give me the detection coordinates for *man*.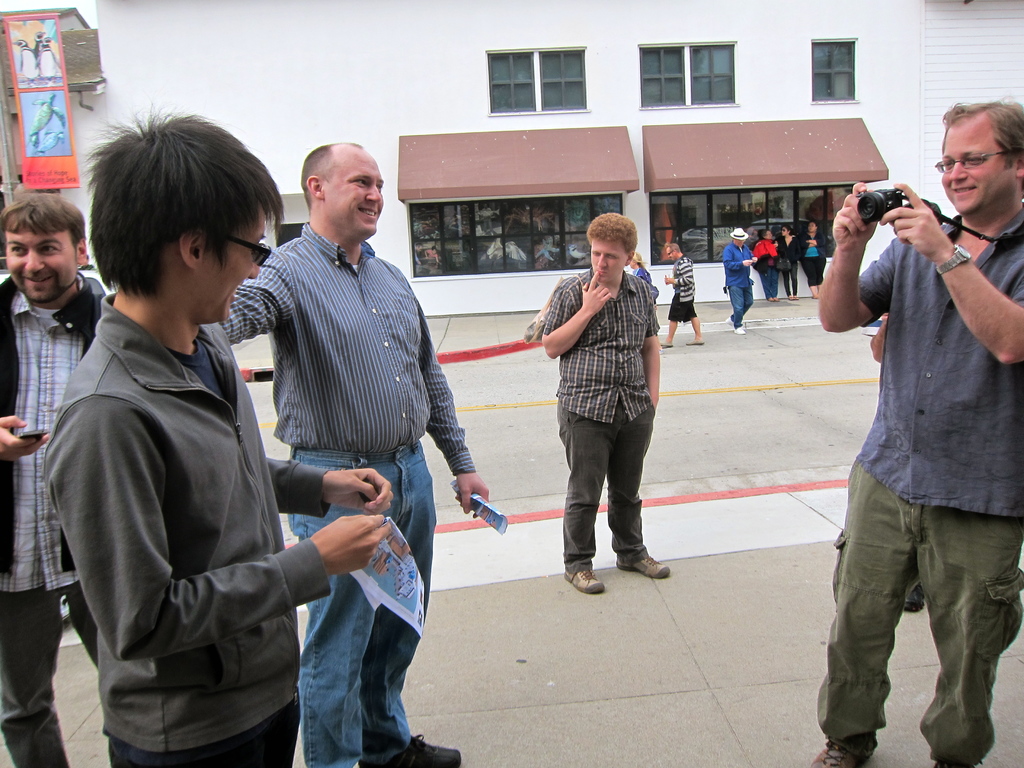
Rect(806, 100, 1023, 767).
